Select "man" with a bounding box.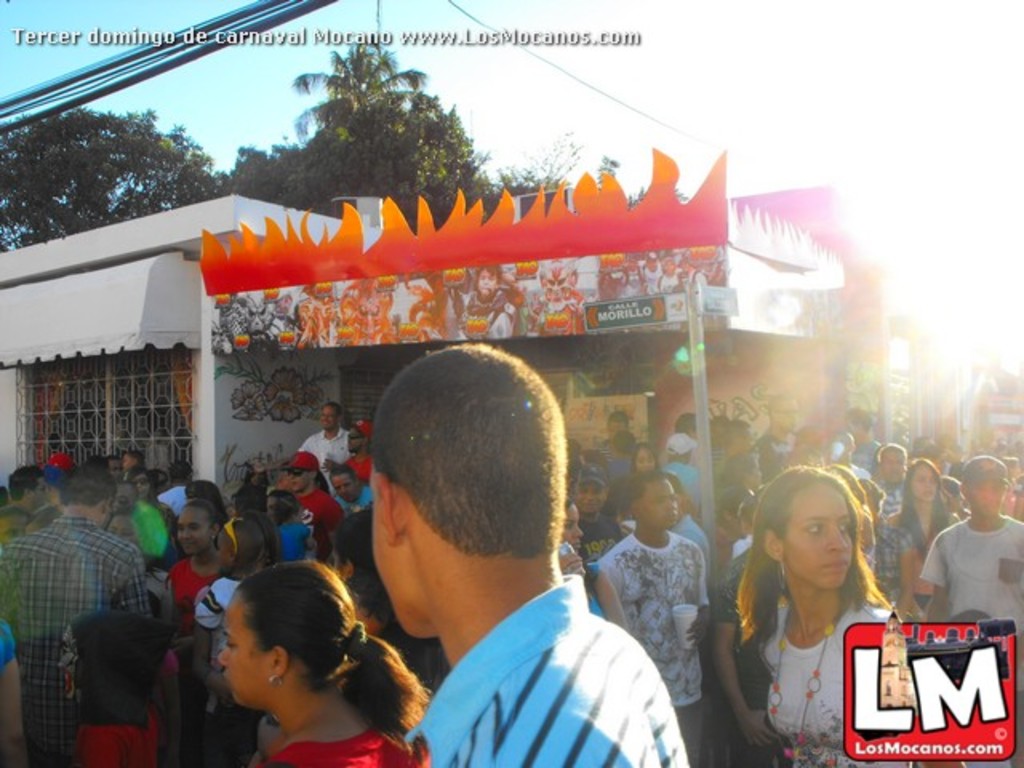
detection(304, 362, 688, 767).
